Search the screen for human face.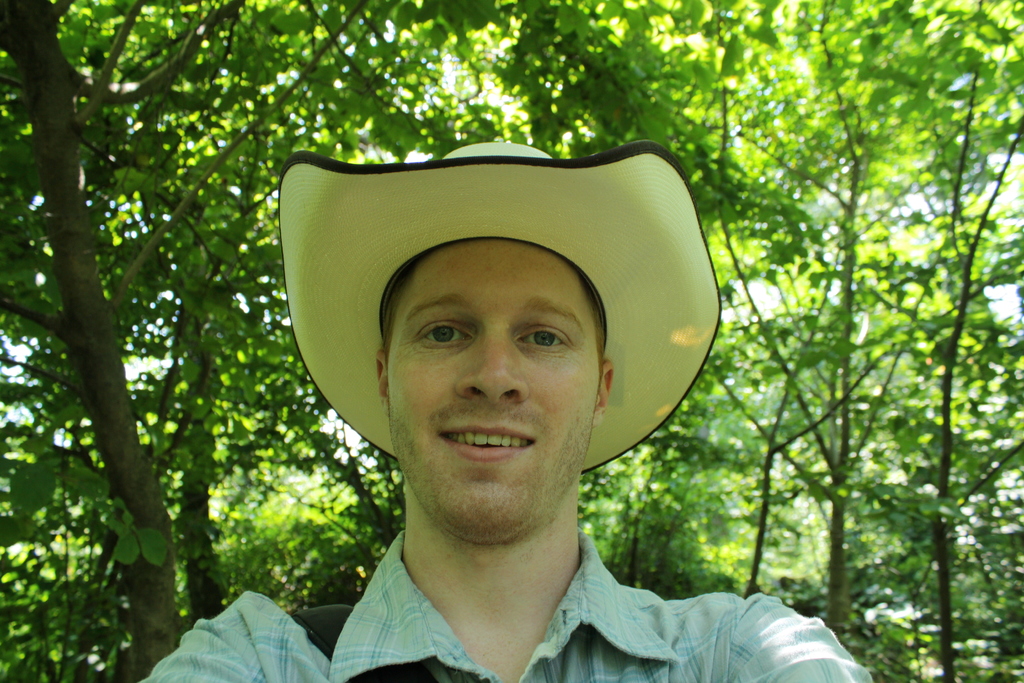
Found at <region>387, 239, 595, 537</region>.
